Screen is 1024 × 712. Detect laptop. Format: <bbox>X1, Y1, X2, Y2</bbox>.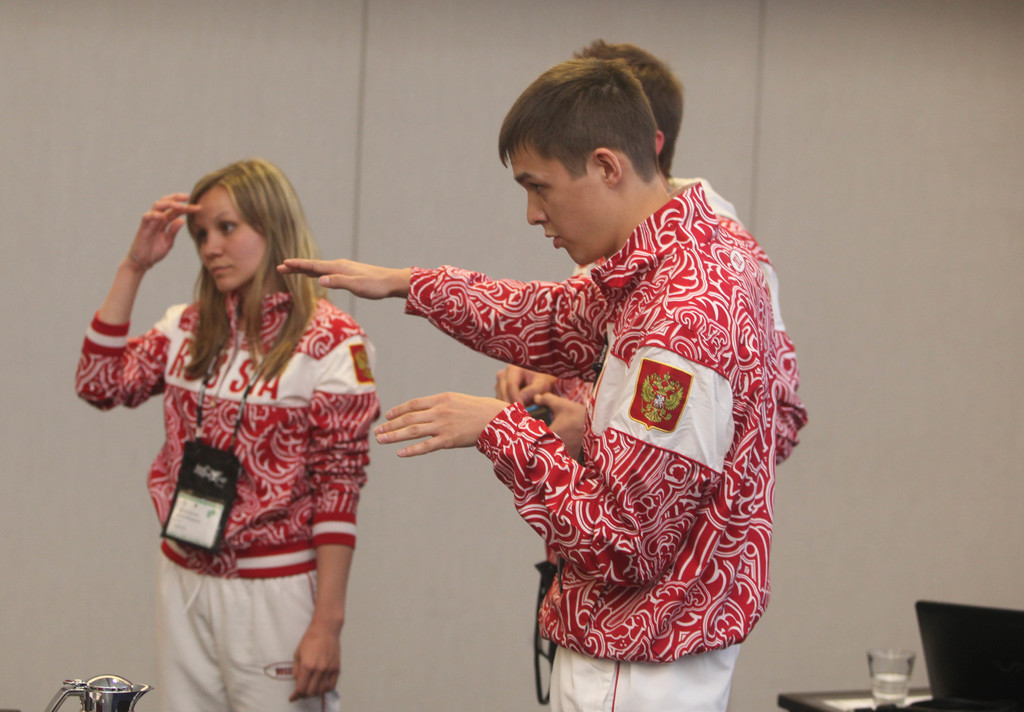
<bbox>931, 590, 1014, 711</bbox>.
